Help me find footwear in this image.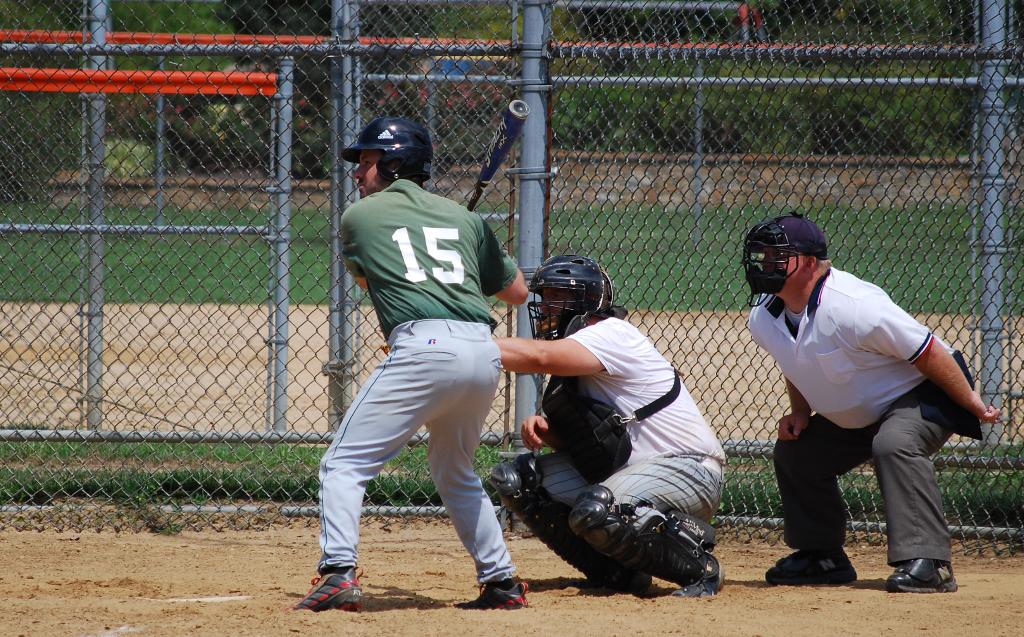
Found it: [x1=303, y1=559, x2=370, y2=615].
